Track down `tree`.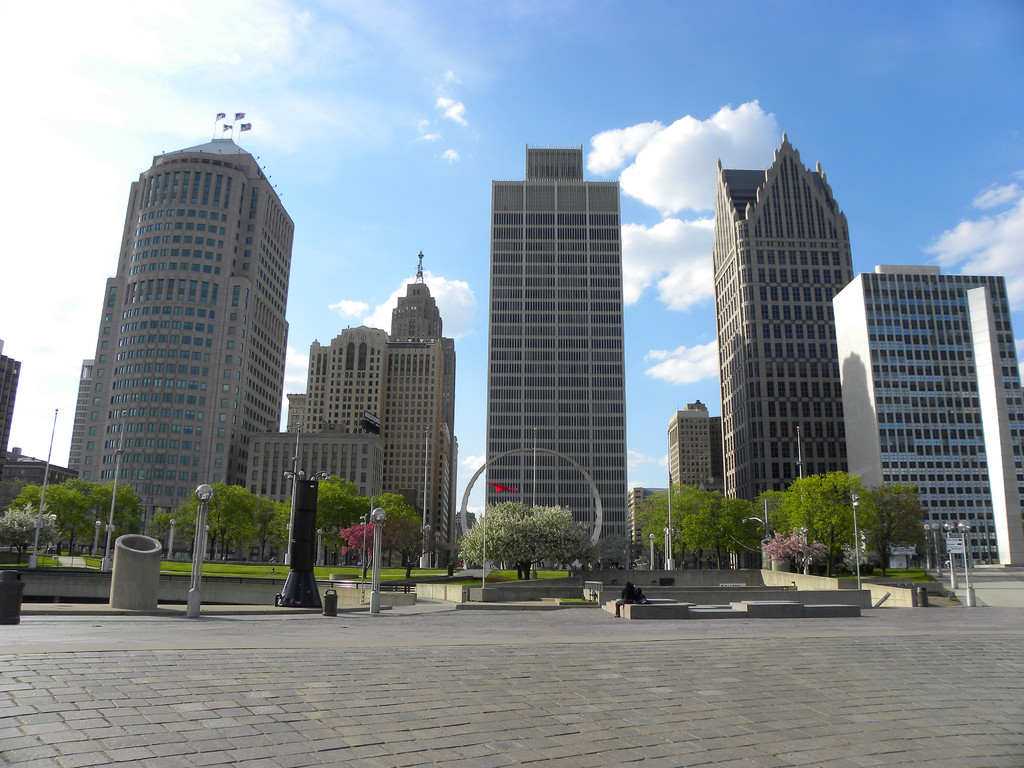
Tracked to select_region(5, 479, 153, 552).
